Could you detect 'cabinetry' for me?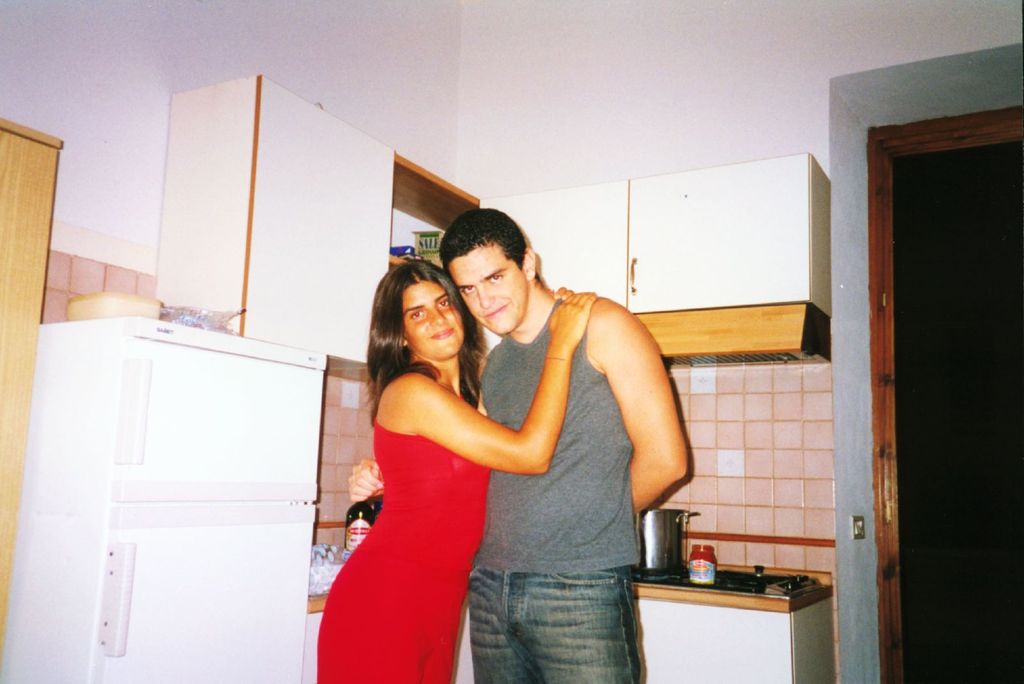
Detection result: [0, 331, 324, 683].
